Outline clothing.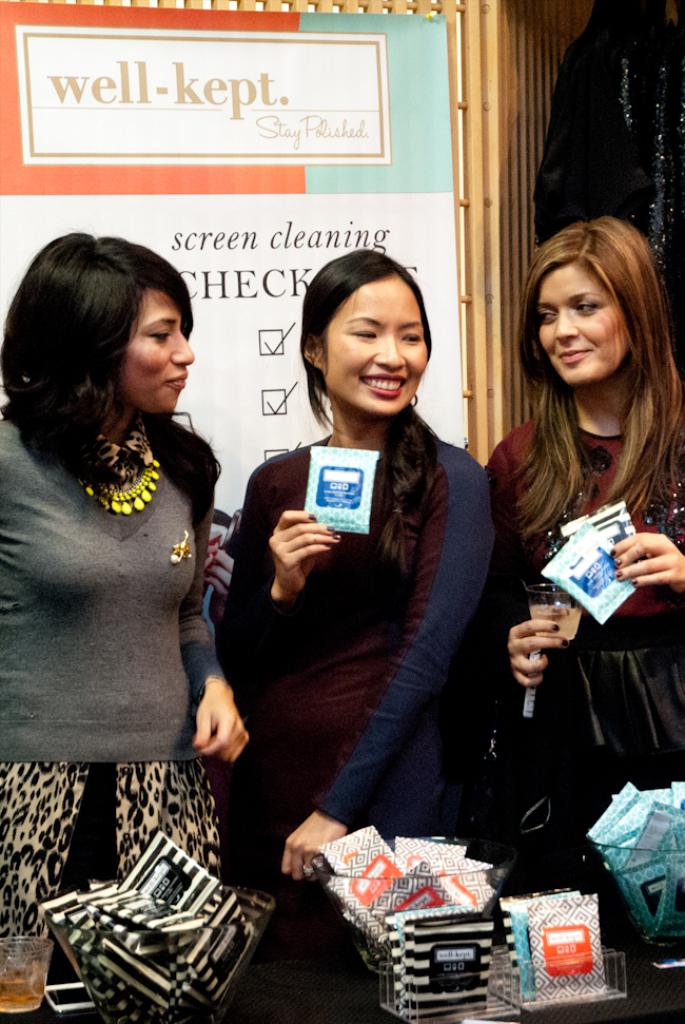
Outline: BBox(0, 405, 226, 981).
